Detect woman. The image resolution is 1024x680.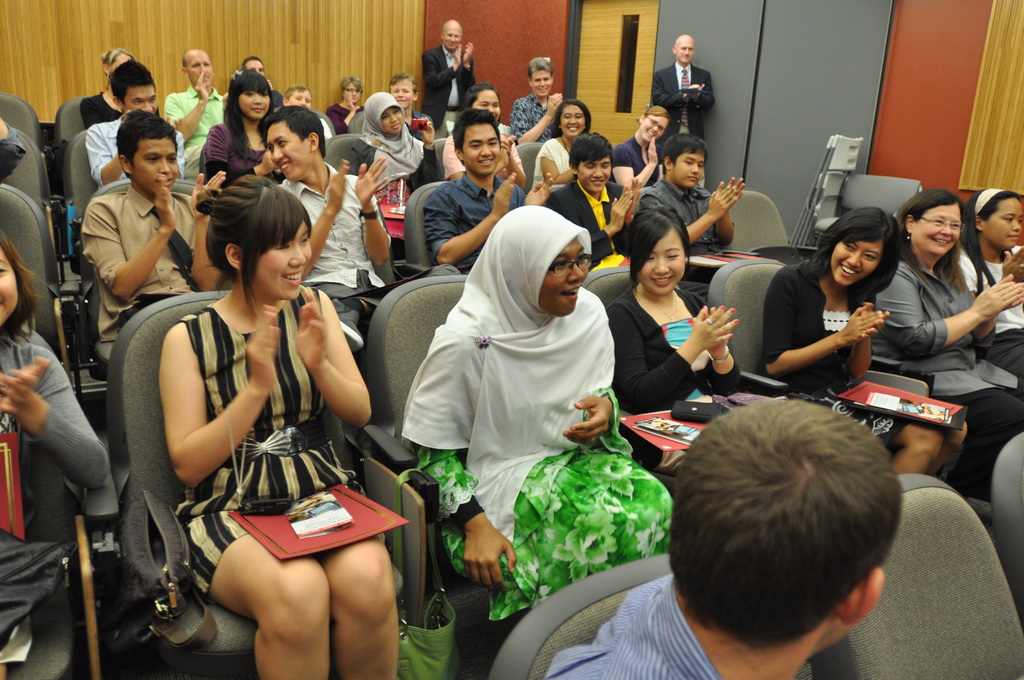
602, 101, 675, 189.
